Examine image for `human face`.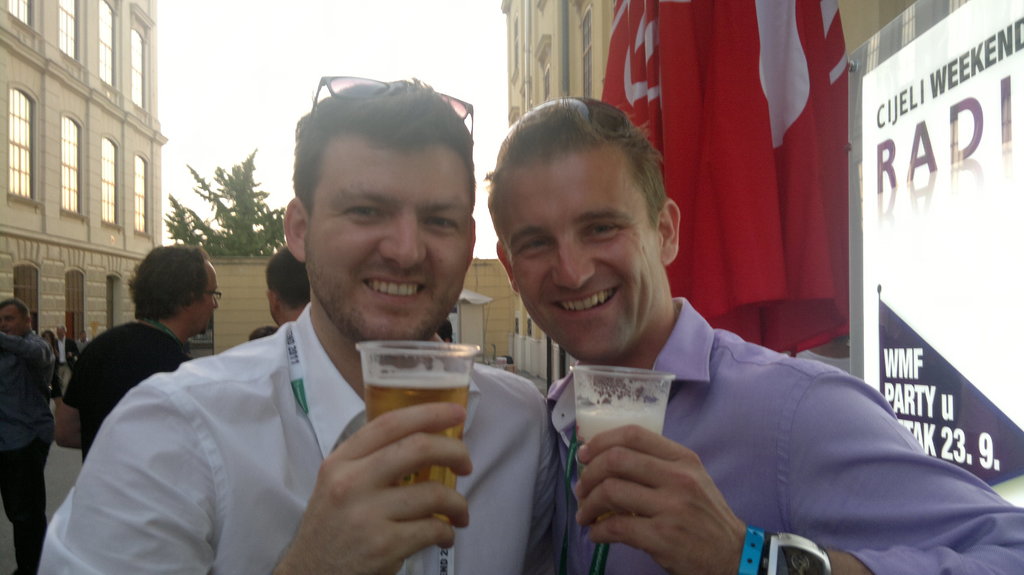
Examination result: (left=0, top=297, right=30, bottom=337).
